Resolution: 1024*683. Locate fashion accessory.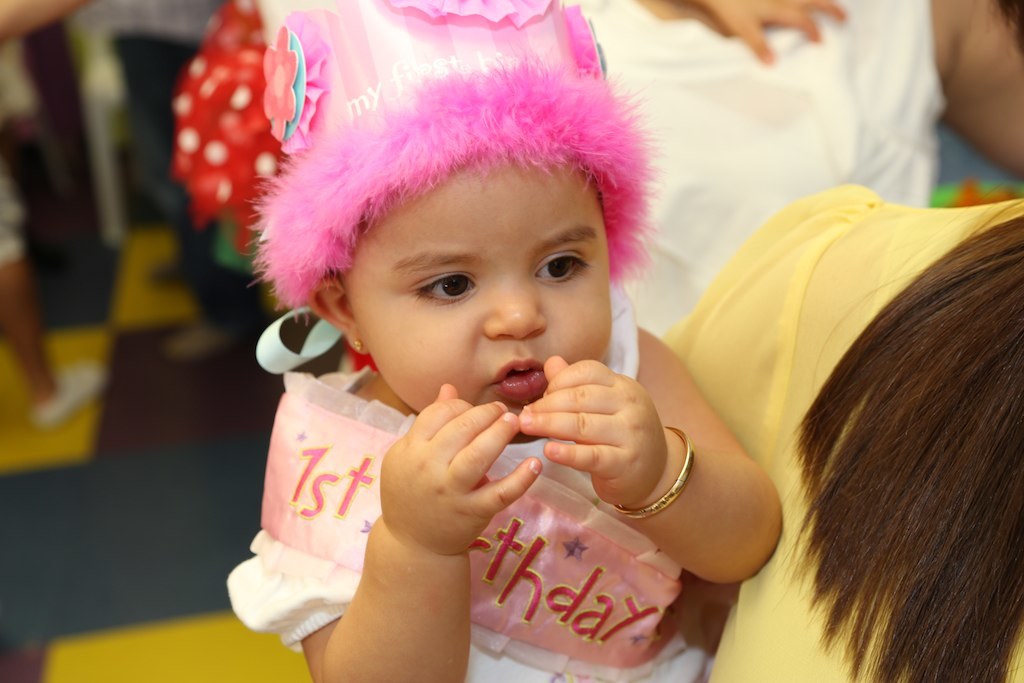
BBox(243, 0, 662, 315).
